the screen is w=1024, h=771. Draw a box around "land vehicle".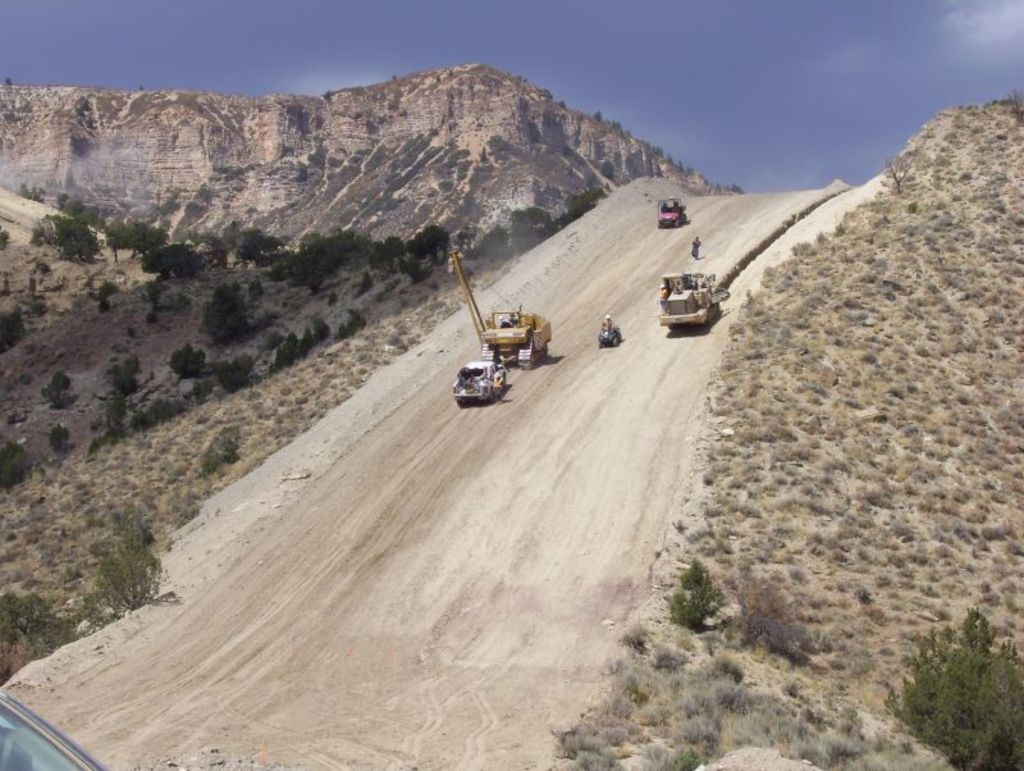
BBox(448, 355, 508, 407).
